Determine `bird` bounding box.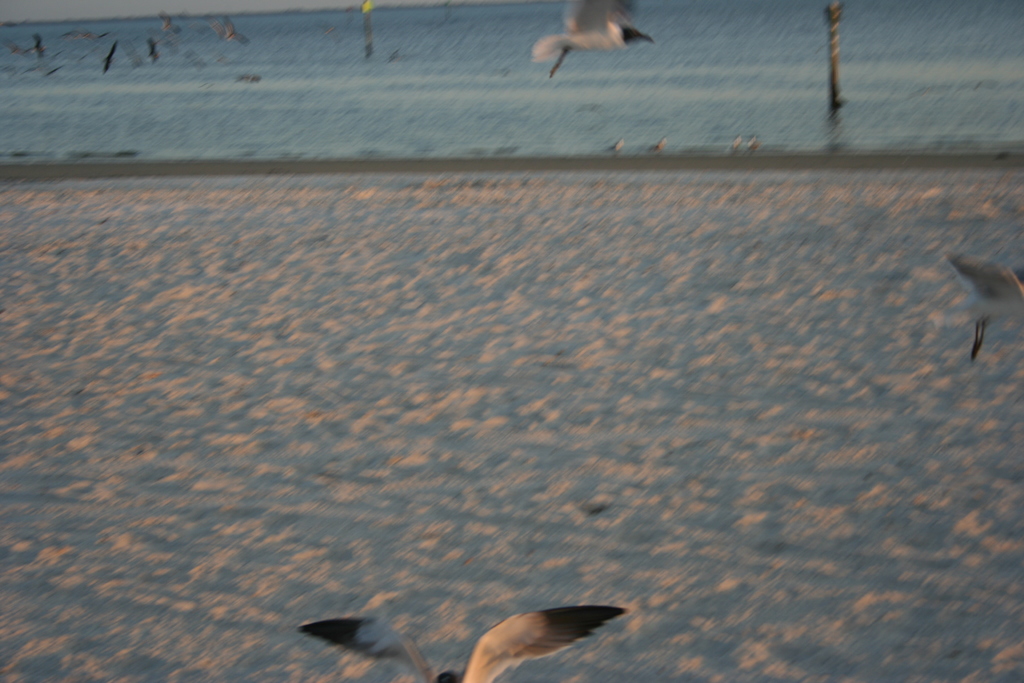
Determined: left=729, top=136, right=741, bottom=152.
